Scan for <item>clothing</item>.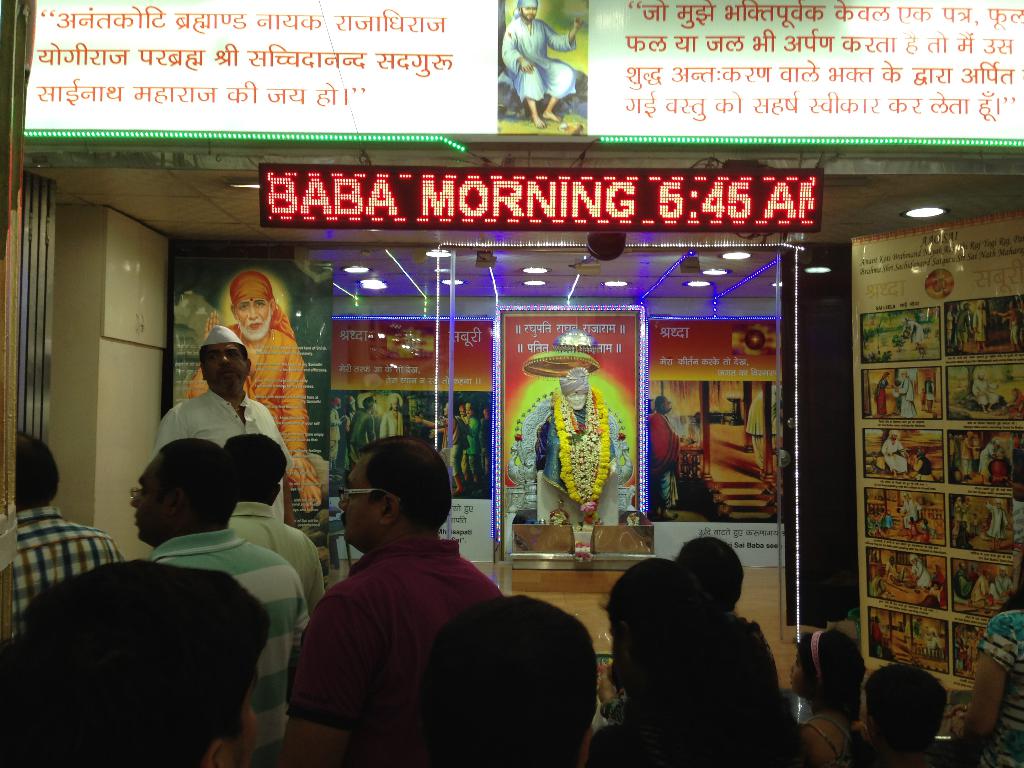
Scan result: 927, 637, 941, 648.
